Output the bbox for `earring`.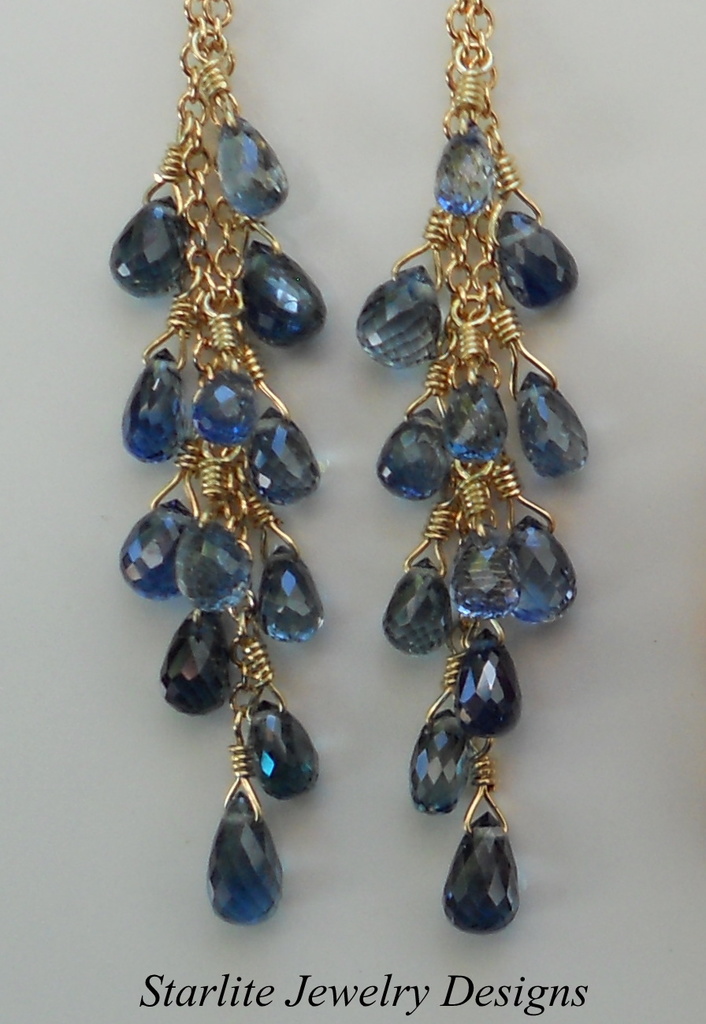
342 0 582 949.
